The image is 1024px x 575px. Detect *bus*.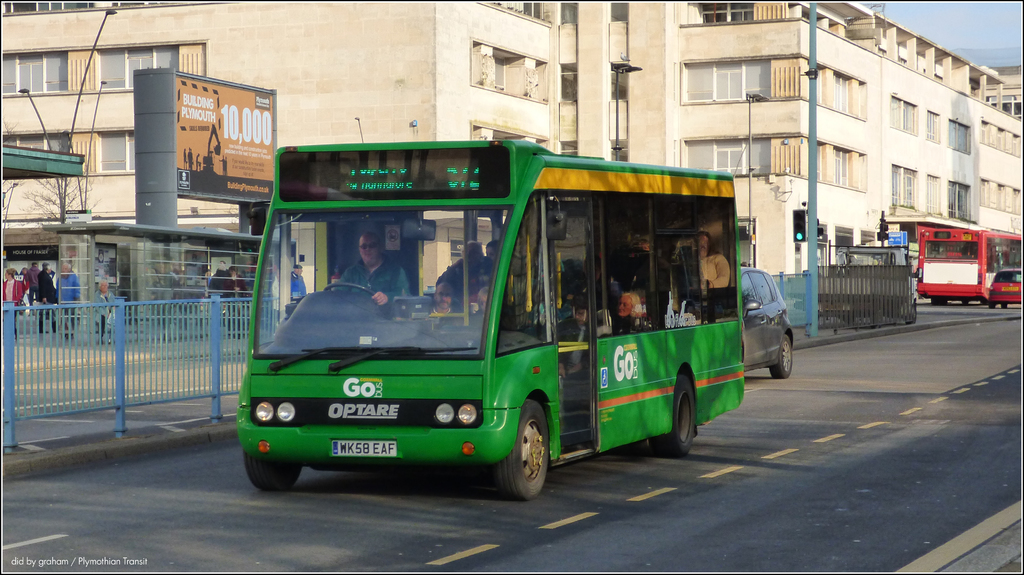
Detection: 915/223/1023/303.
